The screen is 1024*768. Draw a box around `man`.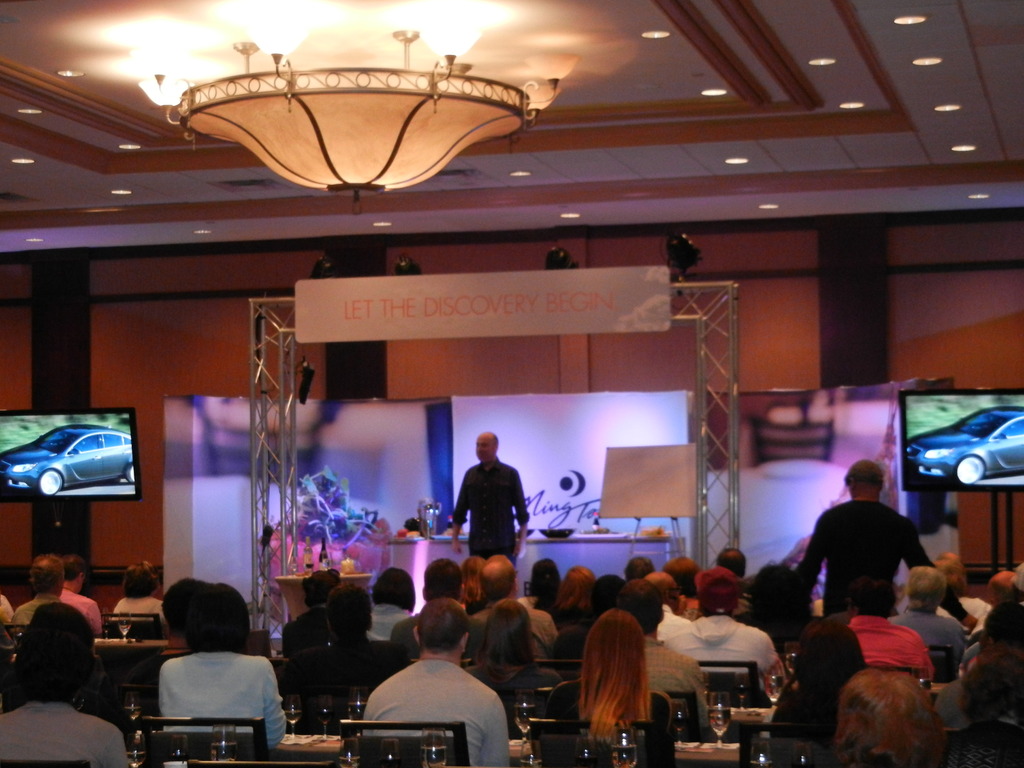
796:481:945:646.
